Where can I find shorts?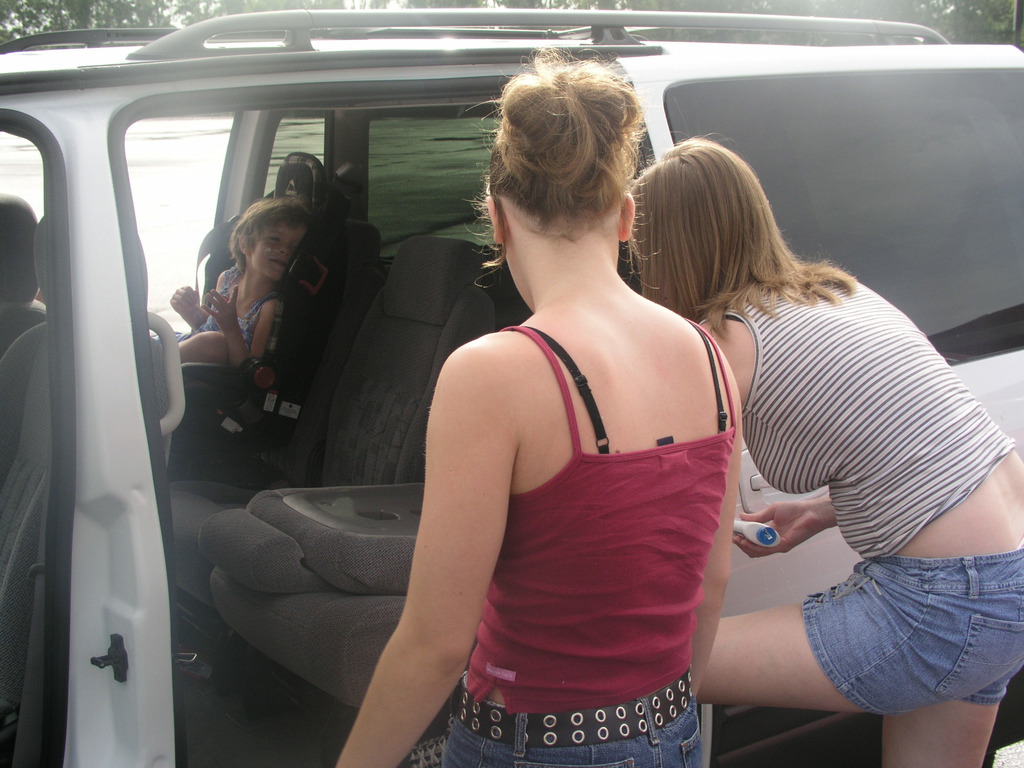
You can find it at locate(801, 547, 1023, 717).
